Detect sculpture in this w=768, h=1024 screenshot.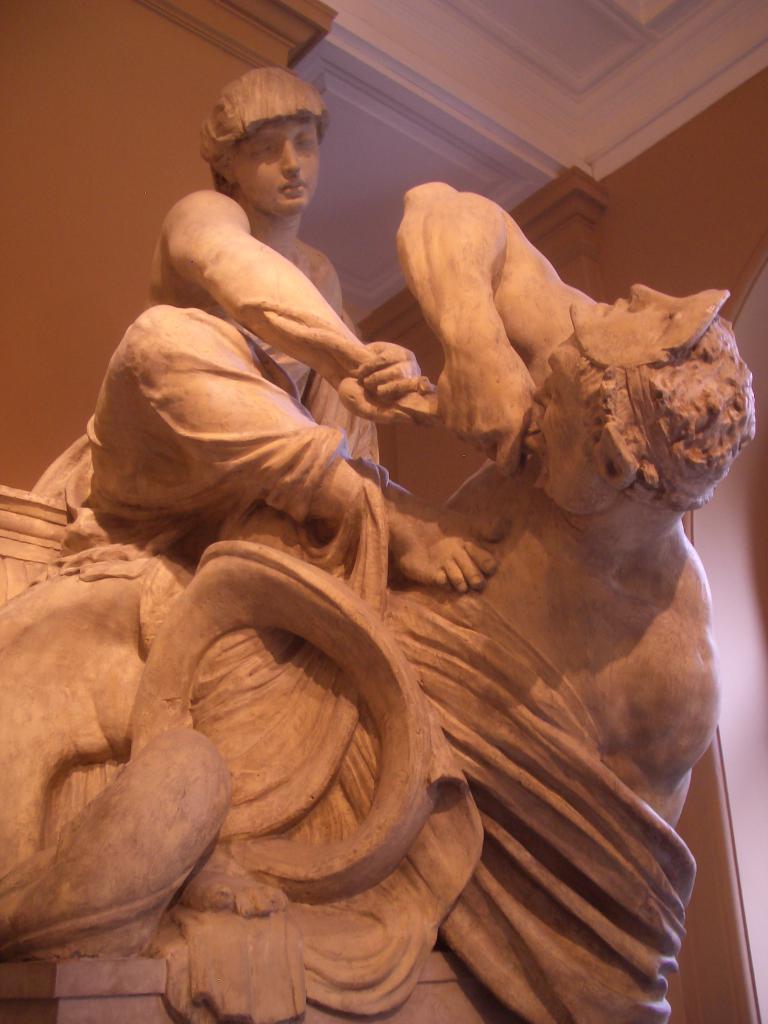
Detection: <box>30,63,458,595</box>.
